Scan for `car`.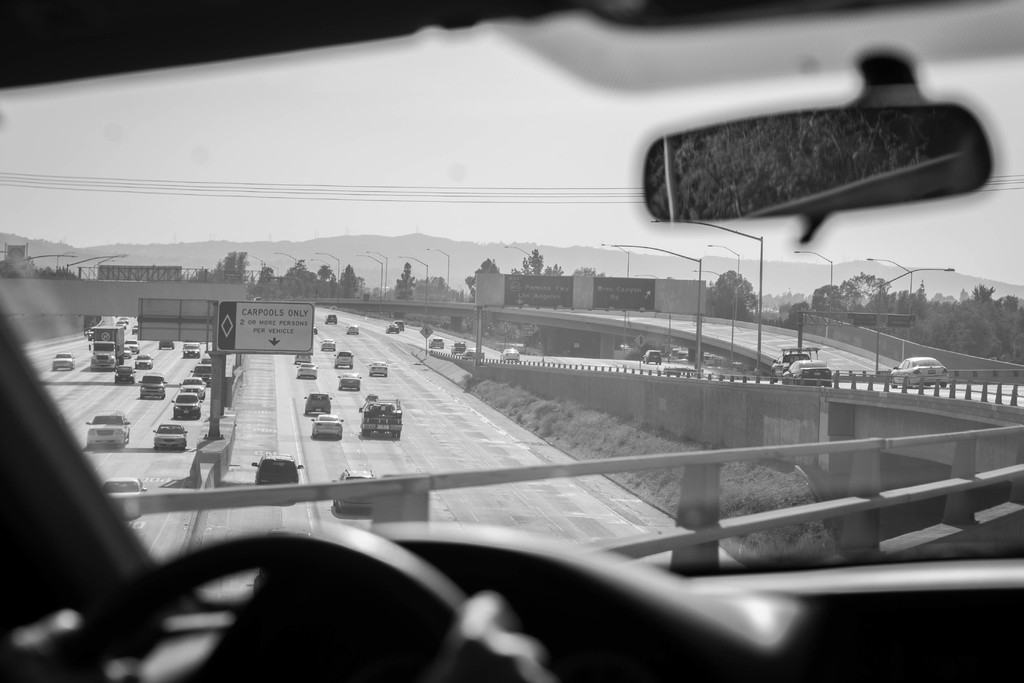
Scan result: (left=314, top=326, right=318, bottom=334).
